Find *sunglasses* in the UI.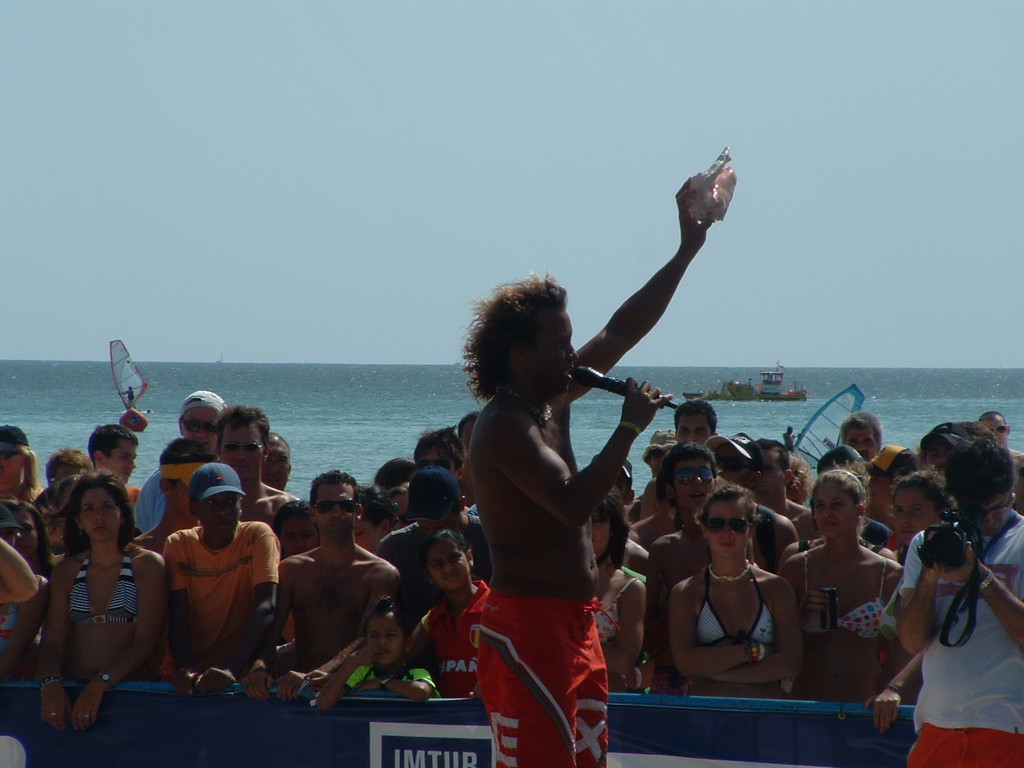
UI element at crop(674, 463, 714, 485).
